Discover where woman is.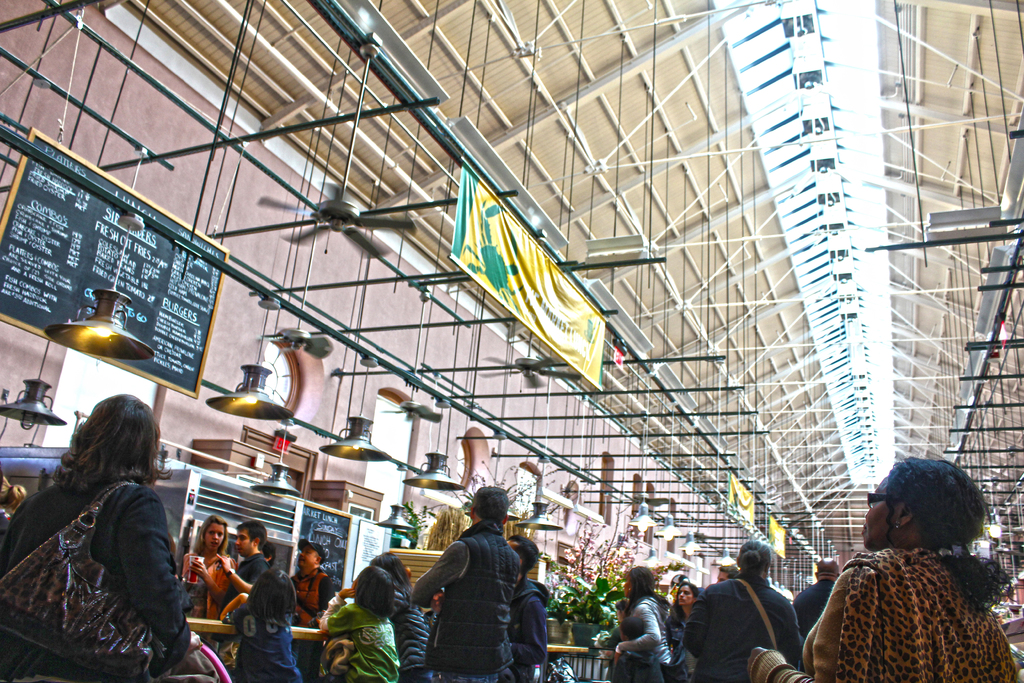
Discovered at bbox=(606, 566, 677, 682).
